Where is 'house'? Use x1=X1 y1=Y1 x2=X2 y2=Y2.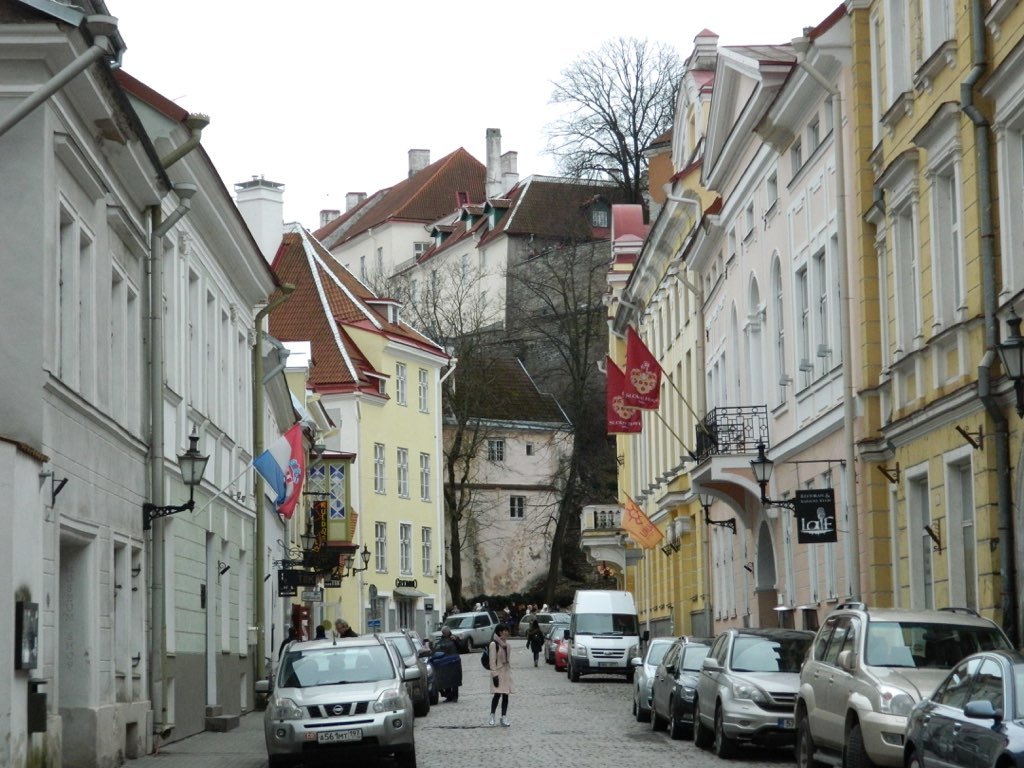
x1=600 y1=0 x2=1023 y2=663.
